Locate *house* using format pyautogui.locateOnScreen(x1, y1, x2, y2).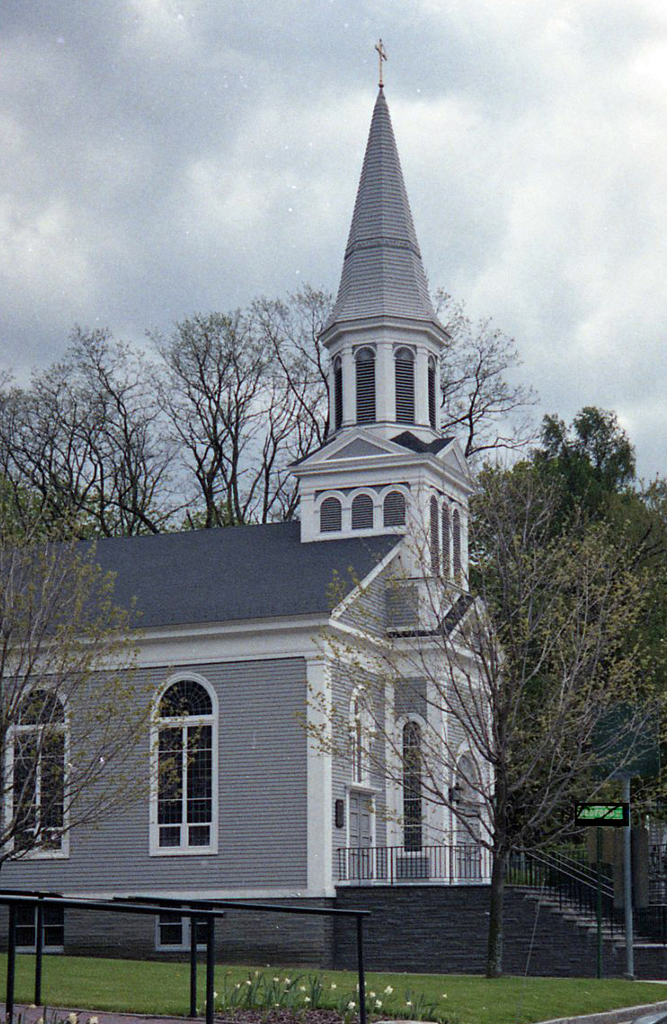
pyautogui.locateOnScreen(0, 31, 666, 982).
